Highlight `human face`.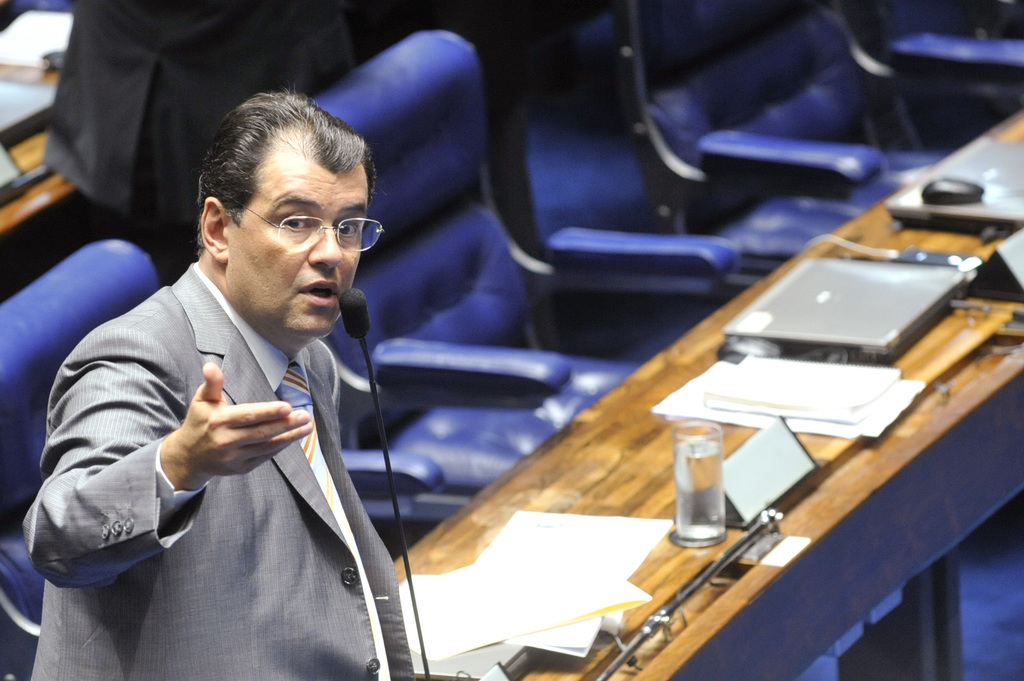
Highlighted region: bbox(227, 141, 372, 347).
